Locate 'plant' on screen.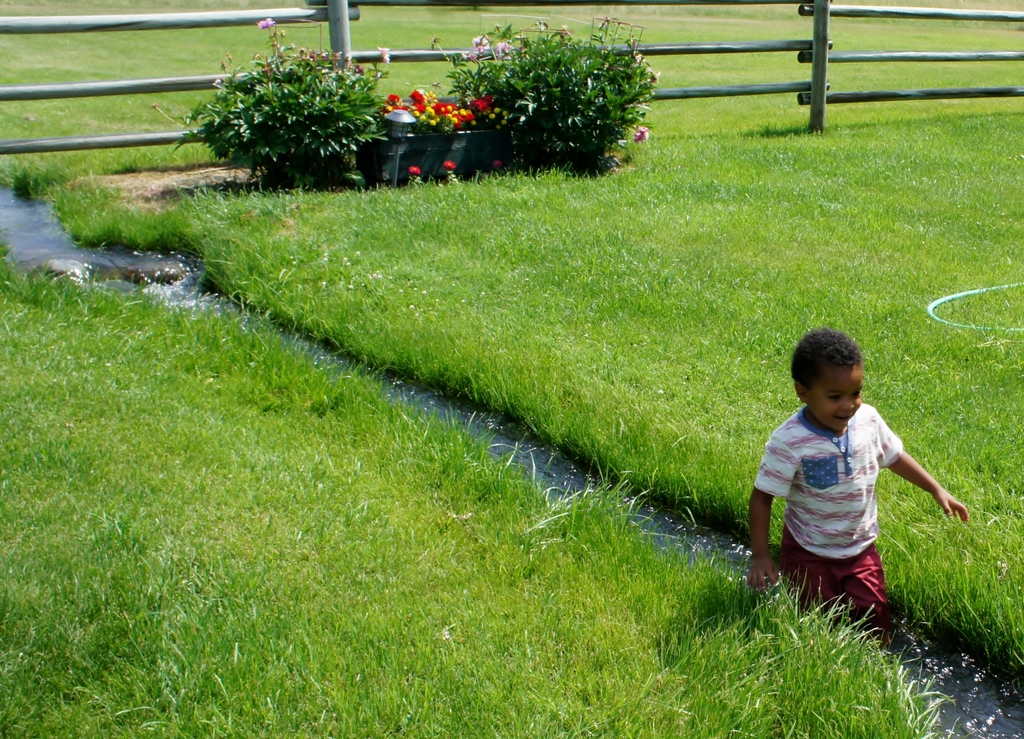
On screen at select_region(175, 36, 407, 189).
